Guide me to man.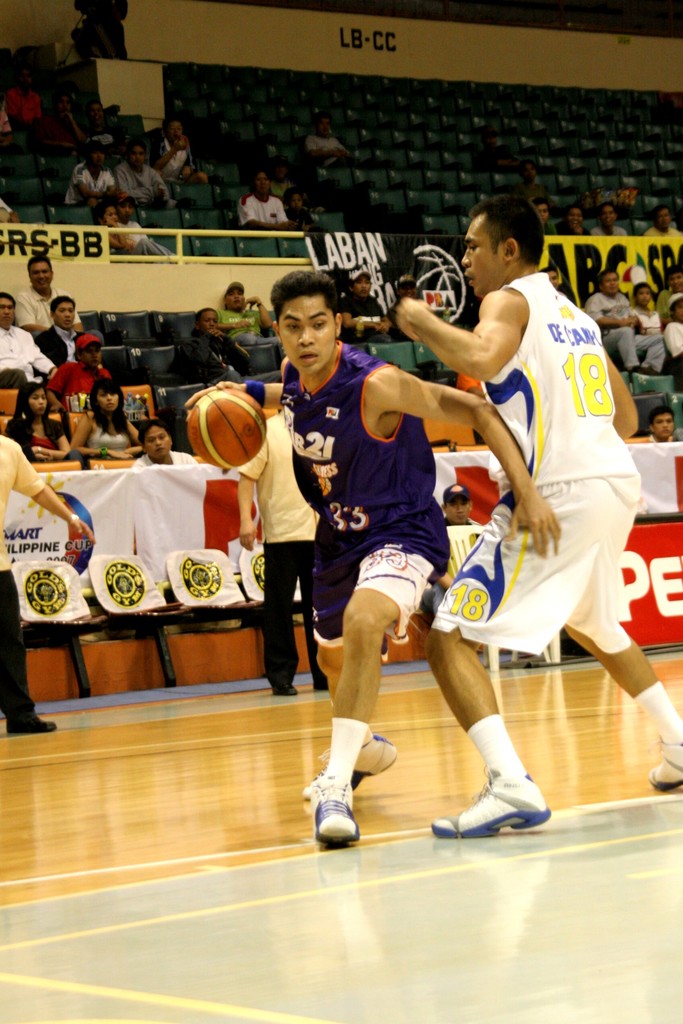
Guidance: (17,254,85,330).
